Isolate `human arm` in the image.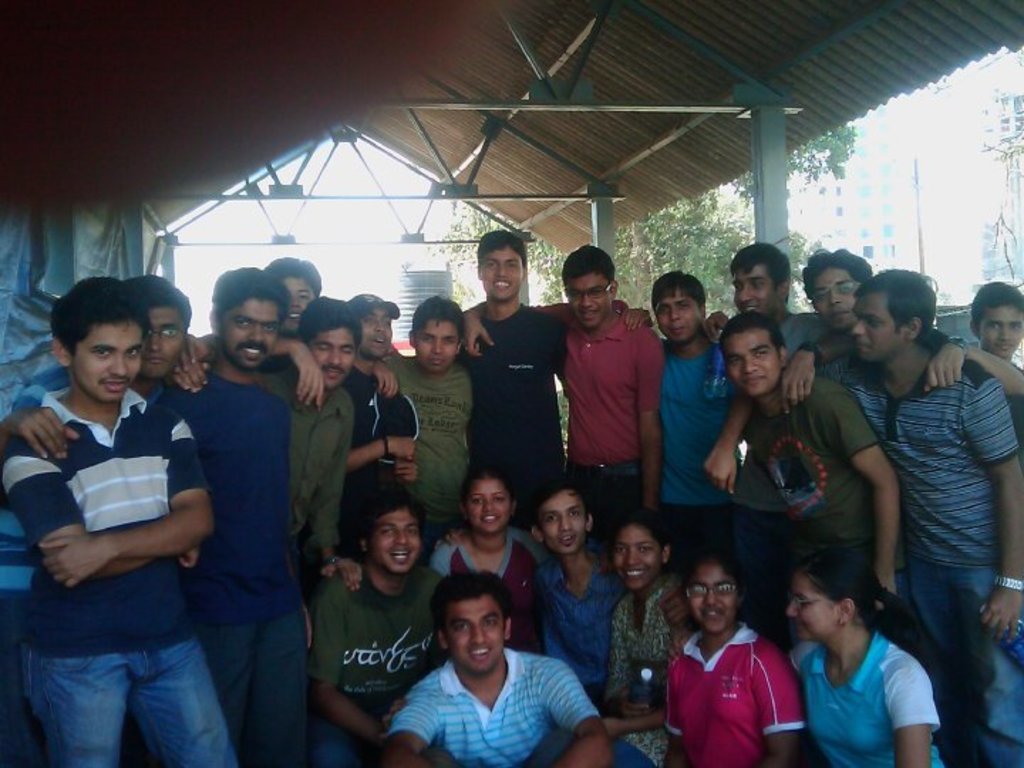
Isolated region: [169, 347, 218, 395].
